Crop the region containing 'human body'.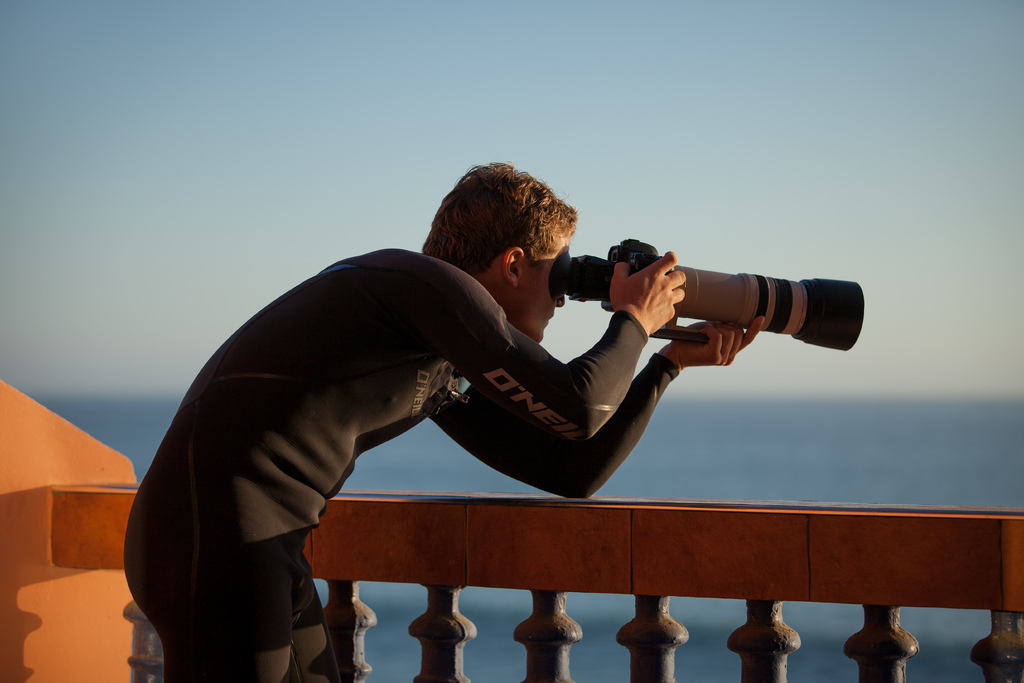
Crop region: l=125, t=158, r=762, b=682.
